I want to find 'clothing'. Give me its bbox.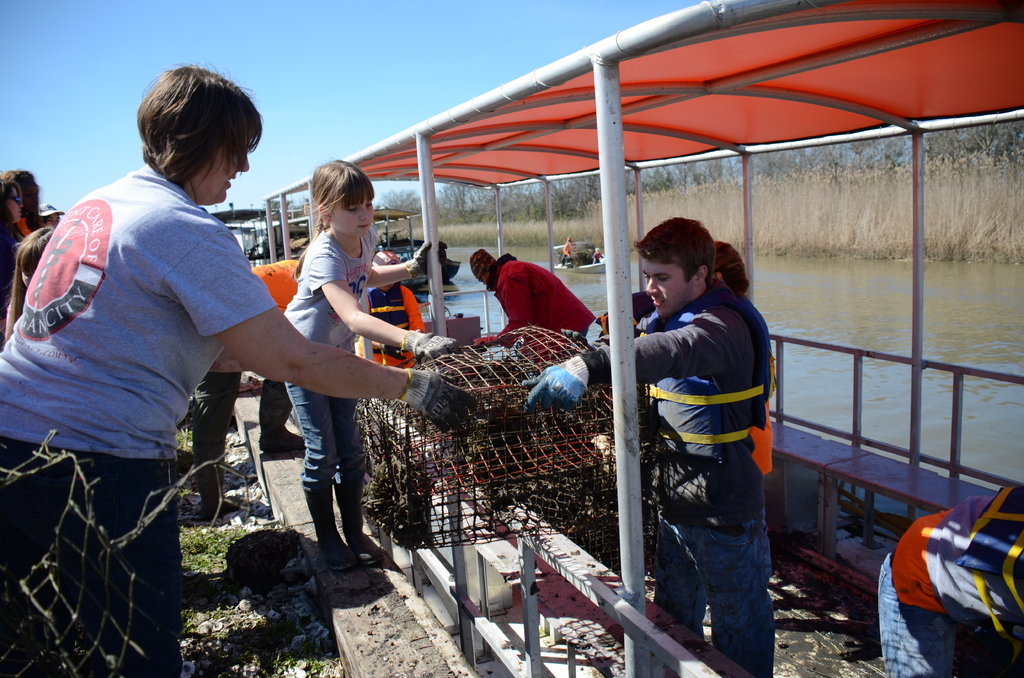
573:283:767:677.
